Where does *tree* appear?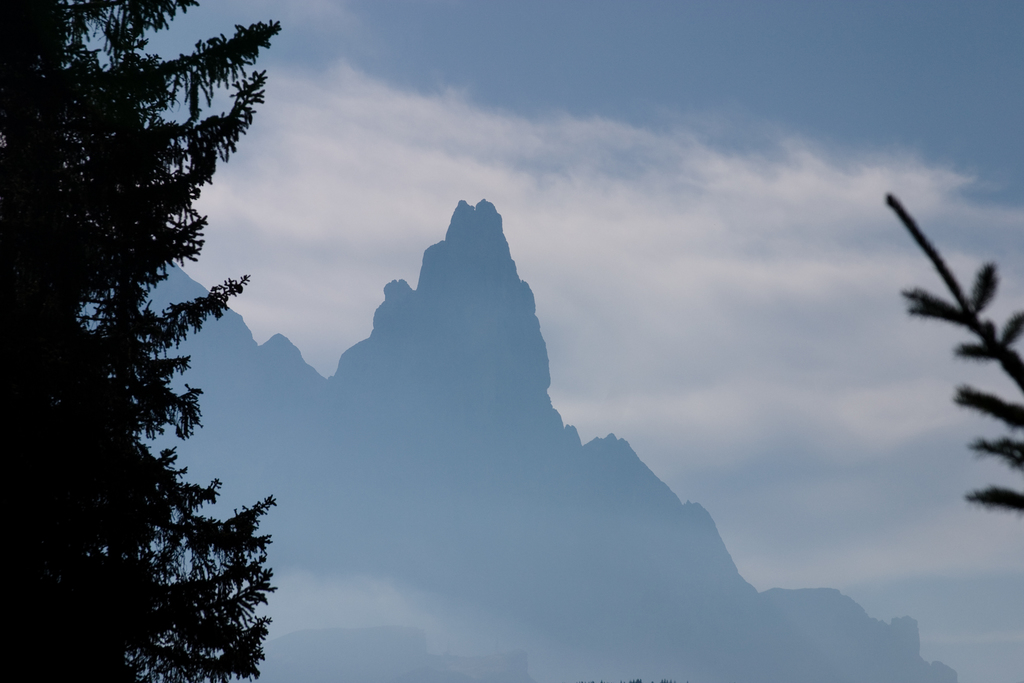
Appears at x1=1, y1=0, x2=284, y2=682.
